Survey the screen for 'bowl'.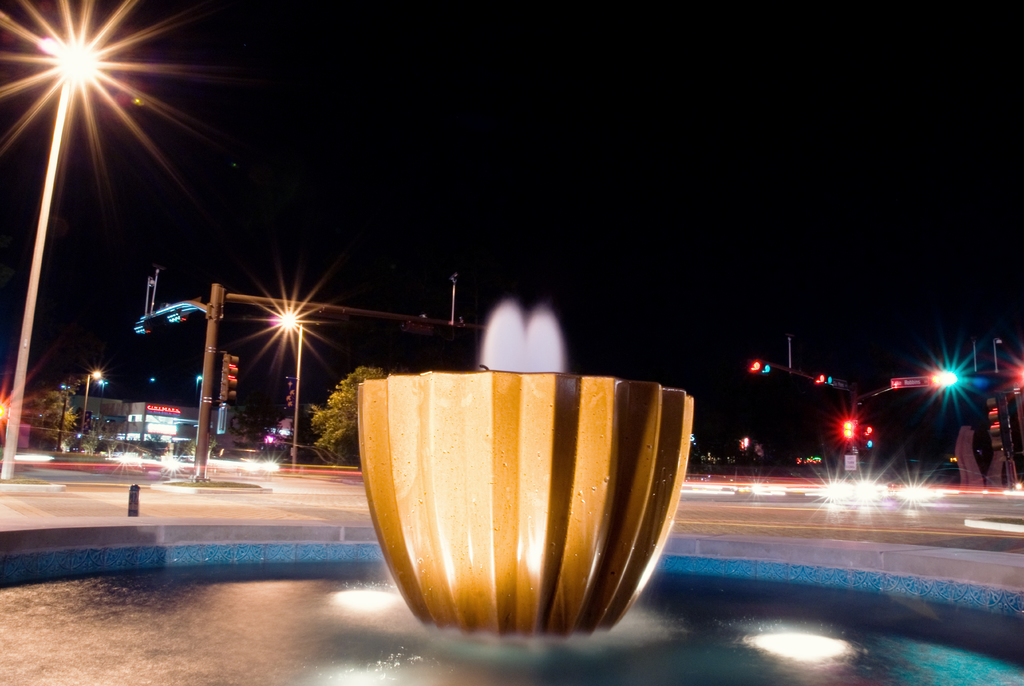
Survey found: pyautogui.locateOnScreen(356, 368, 697, 646).
